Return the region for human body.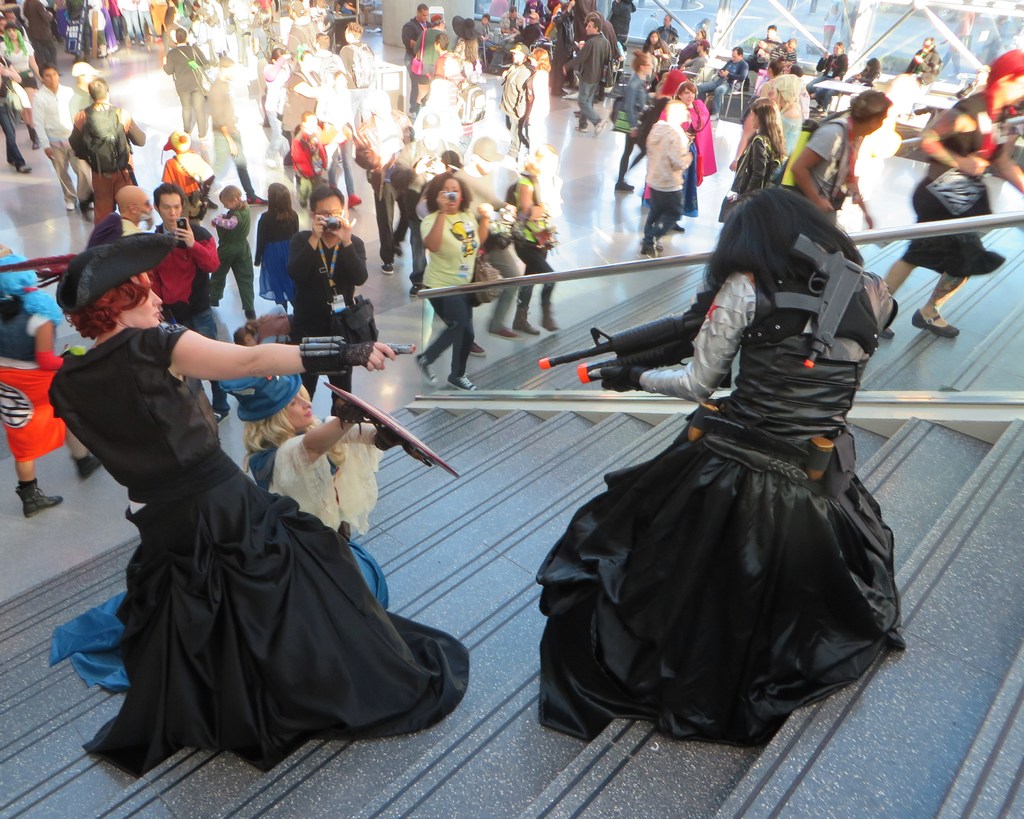
{"left": 289, "top": 108, "right": 332, "bottom": 190}.
